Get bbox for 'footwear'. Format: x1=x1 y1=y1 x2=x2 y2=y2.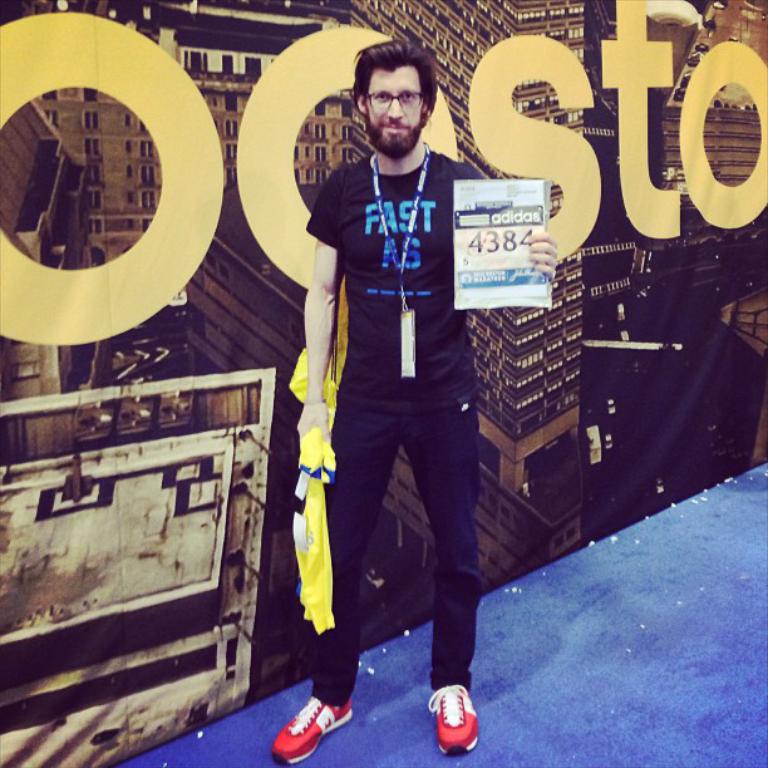
x1=284 y1=673 x2=360 y2=757.
